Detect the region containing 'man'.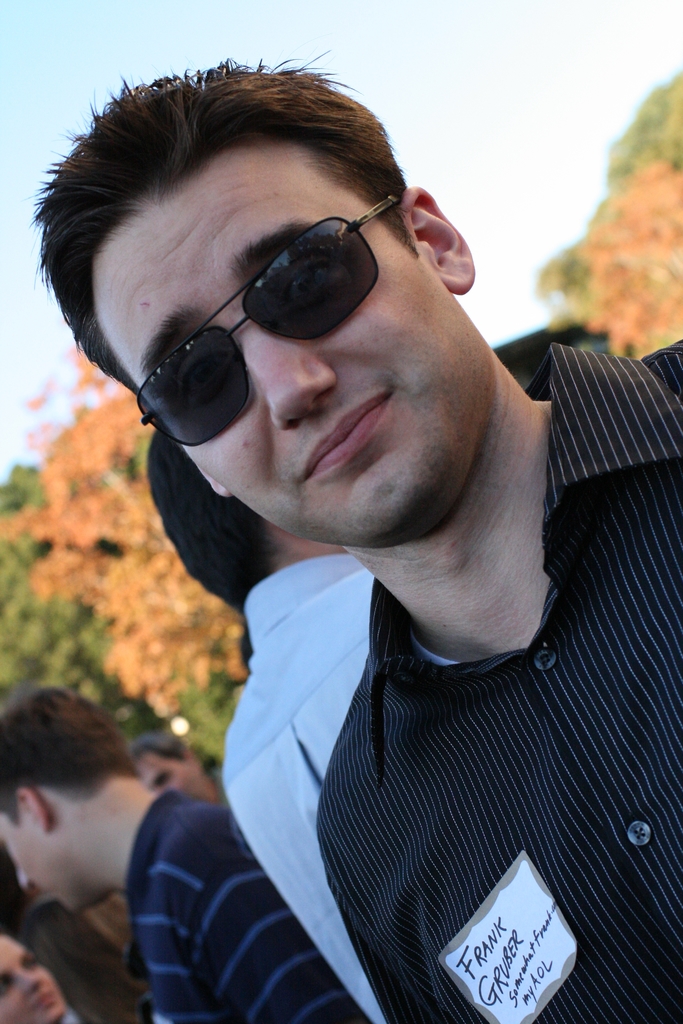
box(8, 702, 340, 1023).
